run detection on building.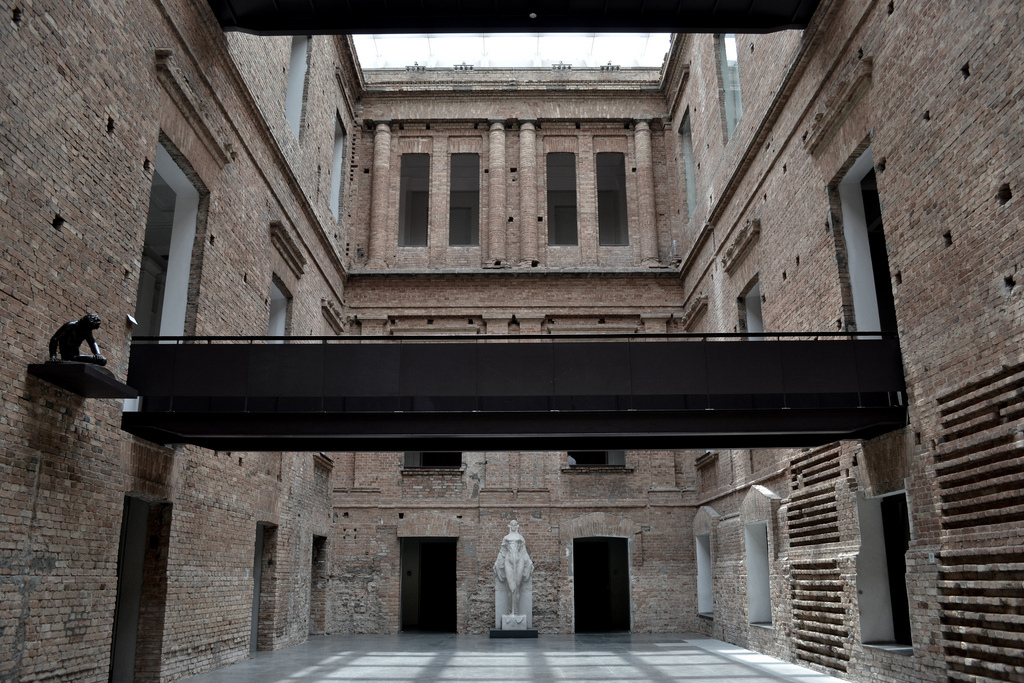
Result: crop(0, 0, 1023, 682).
